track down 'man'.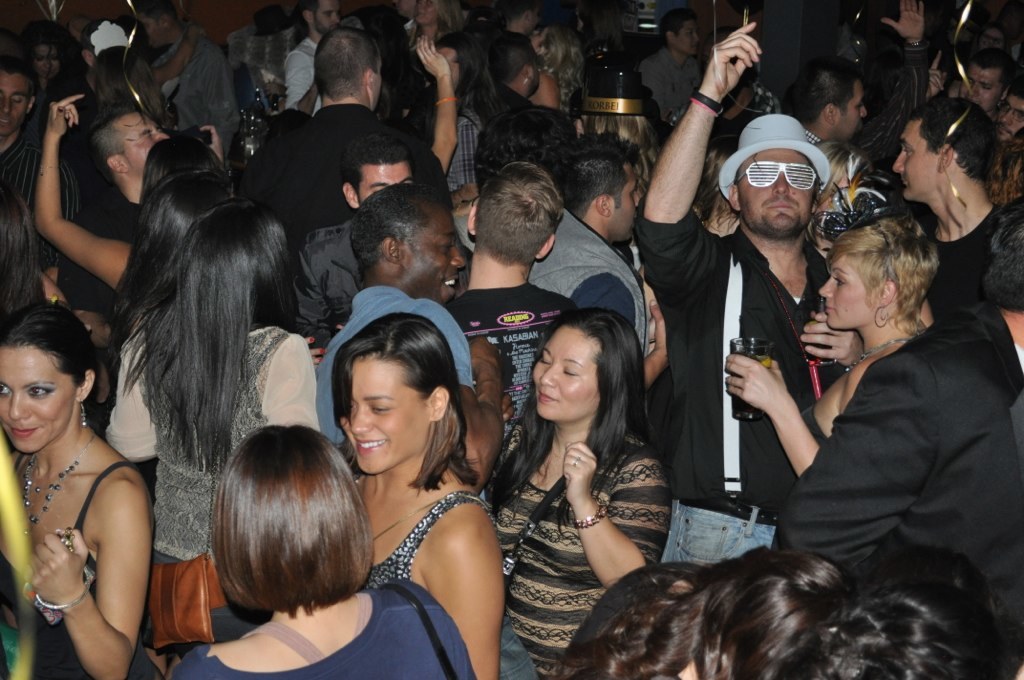
Tracked to <bbox>0, 65, 93, 245</bbox>.
